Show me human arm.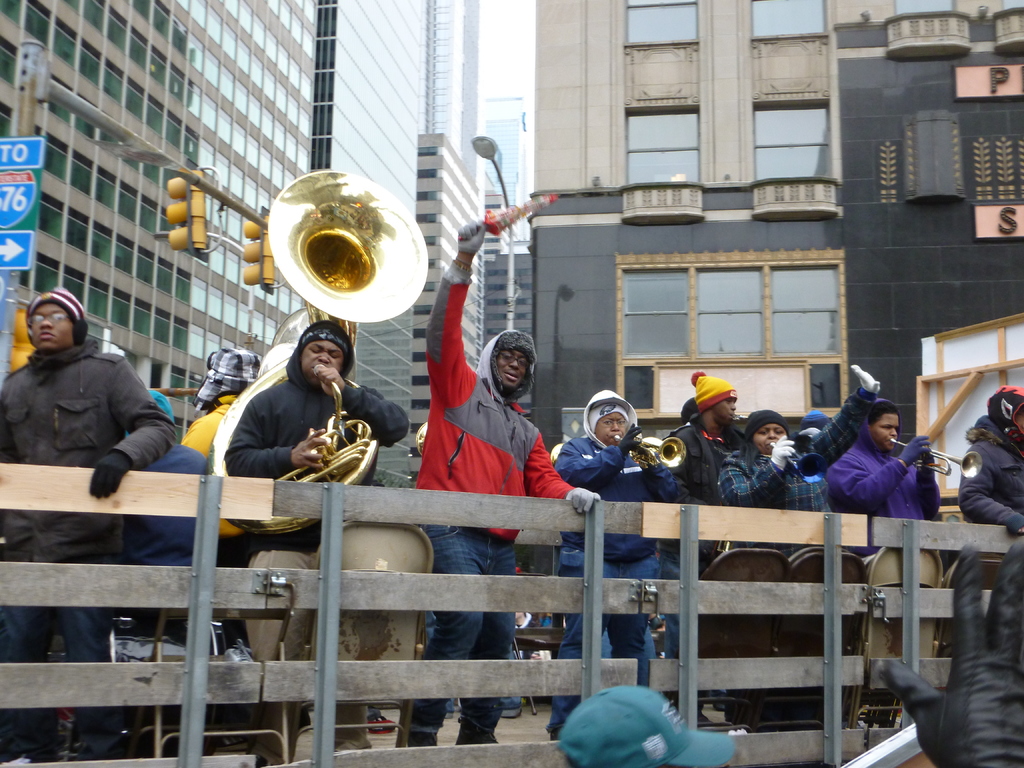
human arm is here: (518,426,606,516).
